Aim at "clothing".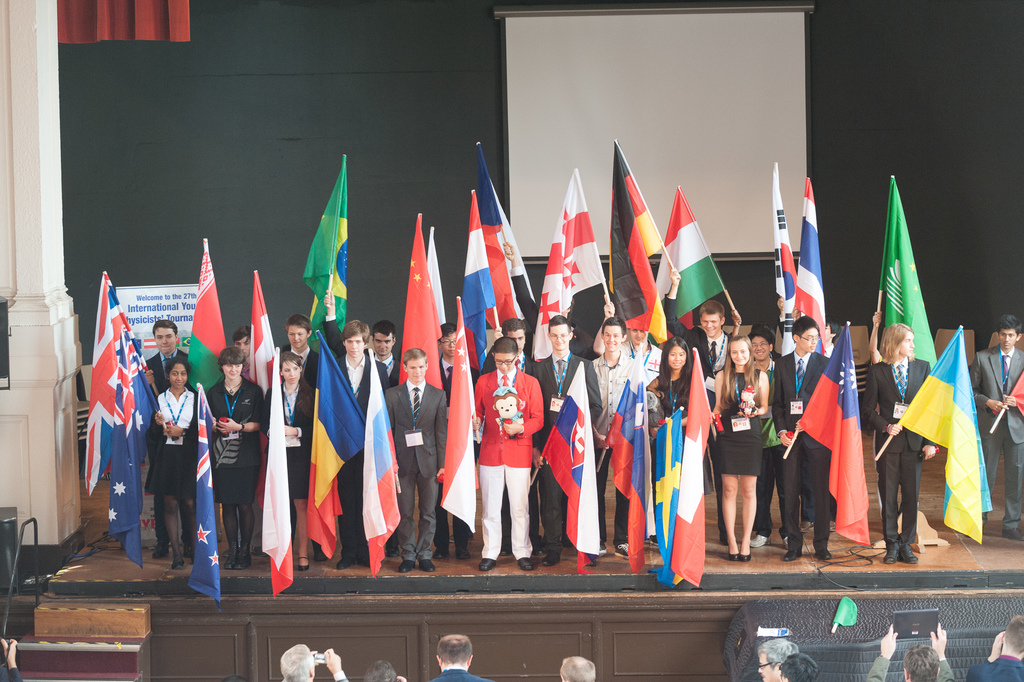
Aimed at [475, 358, 543, 543].
